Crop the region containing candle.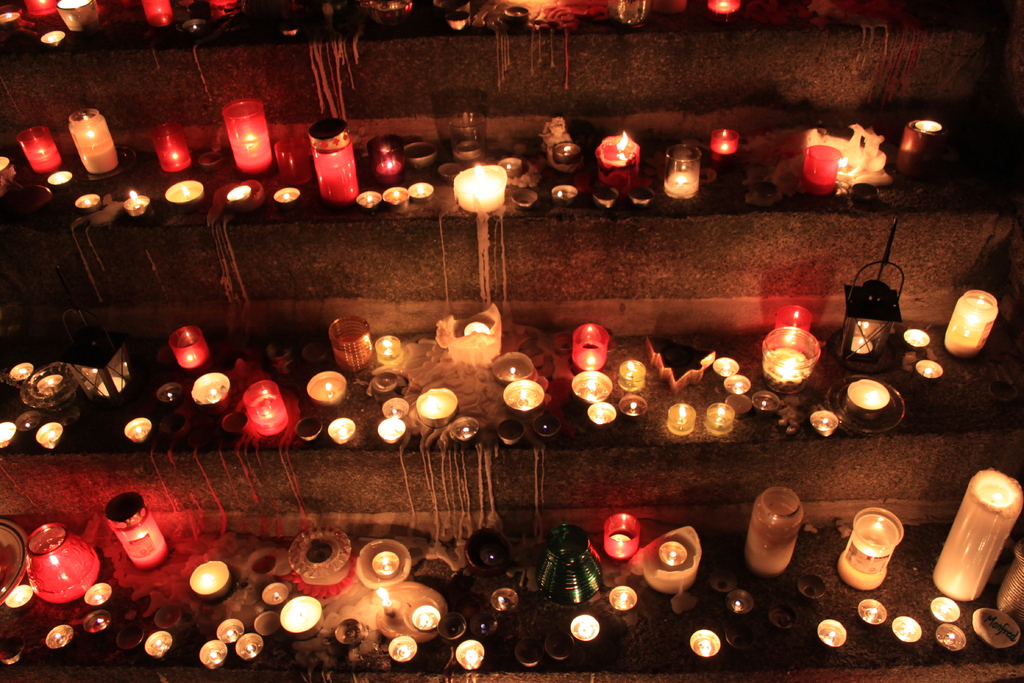
Crop region: [x1=329, y1=317, x2=371, y2=372].
